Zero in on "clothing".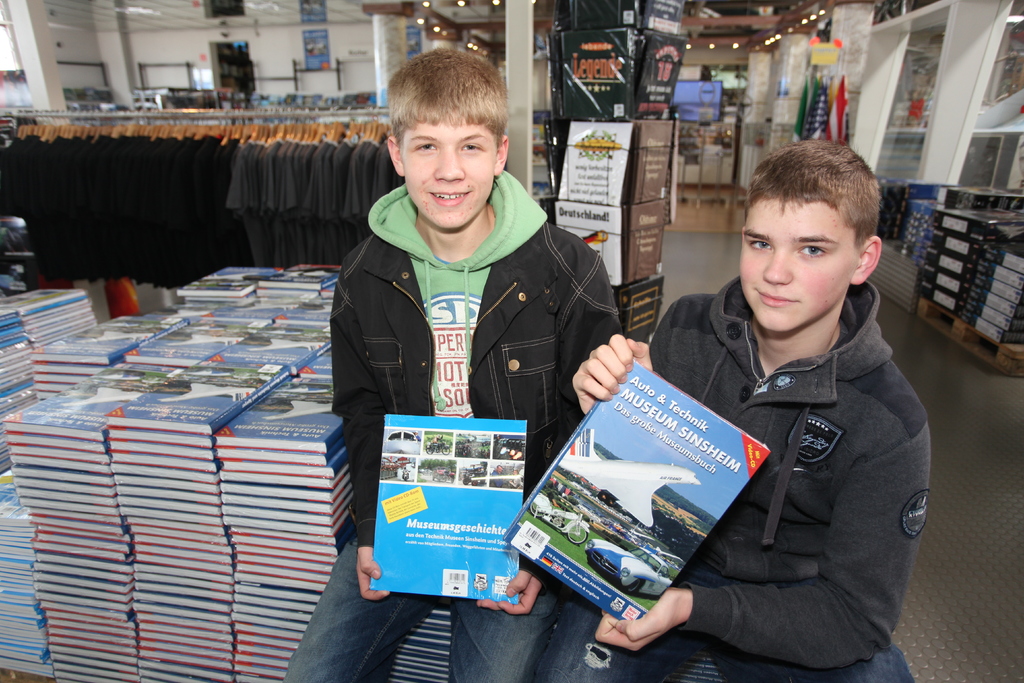
Zeroed in: region(280, 188, 619, 682).
